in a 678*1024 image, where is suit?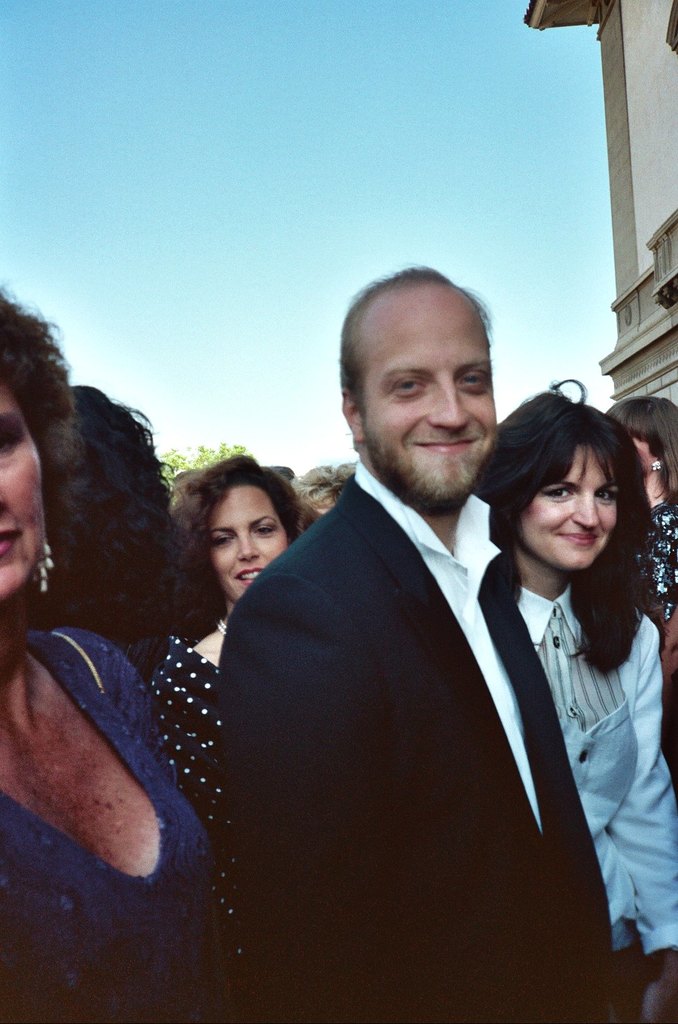
[left=232, top=363, right=583, bottom=1000].
